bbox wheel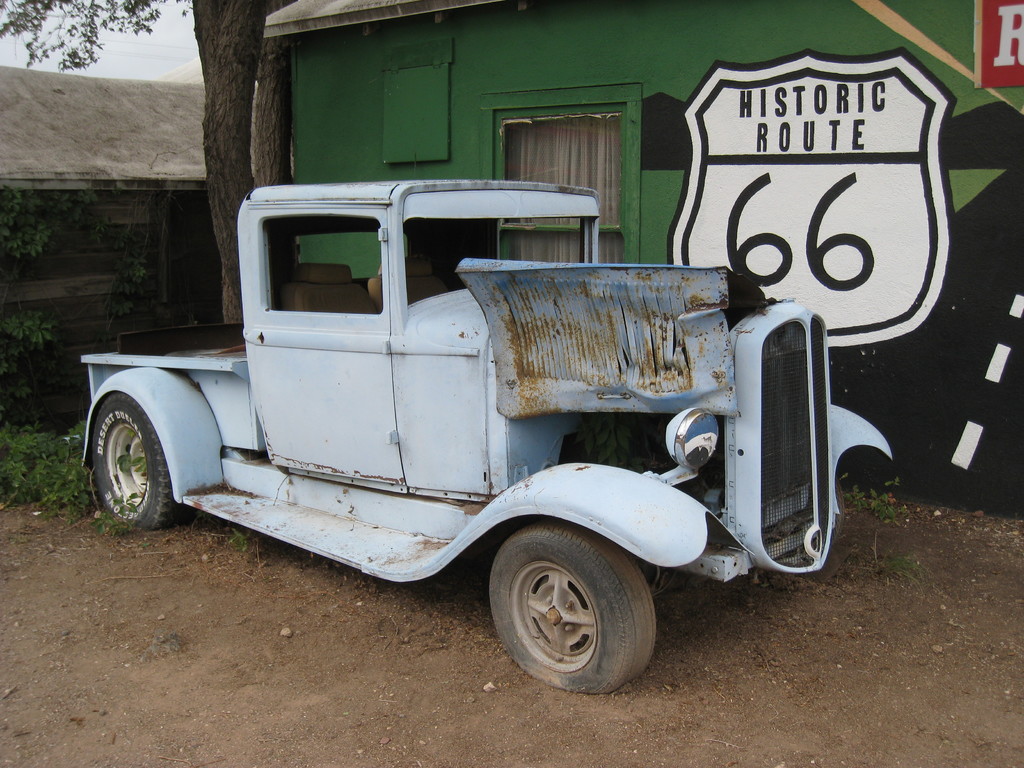
<bbox>91, 390, 188, 529</bbox>
